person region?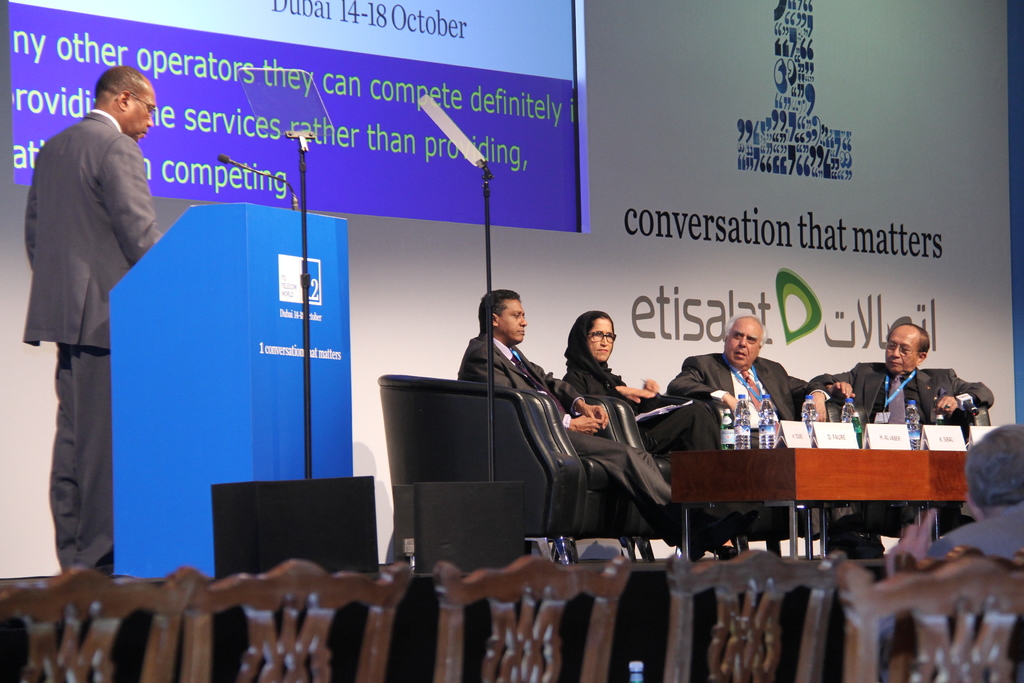
(560,310,723,453)
